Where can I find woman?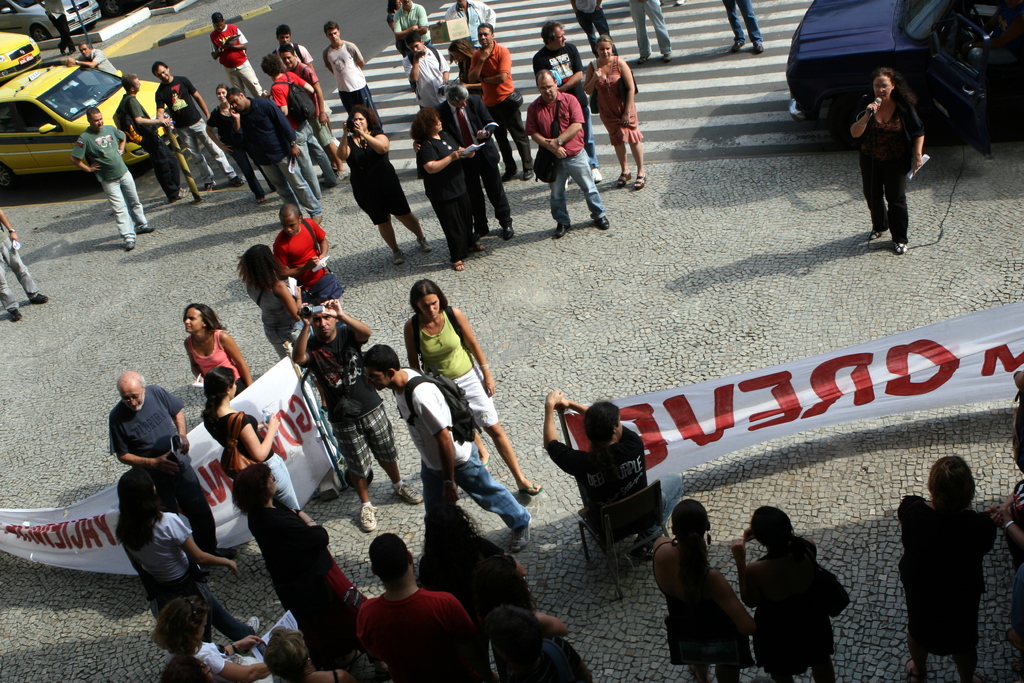
You can find it at left=445, top=39, right=482, bottom=95.
